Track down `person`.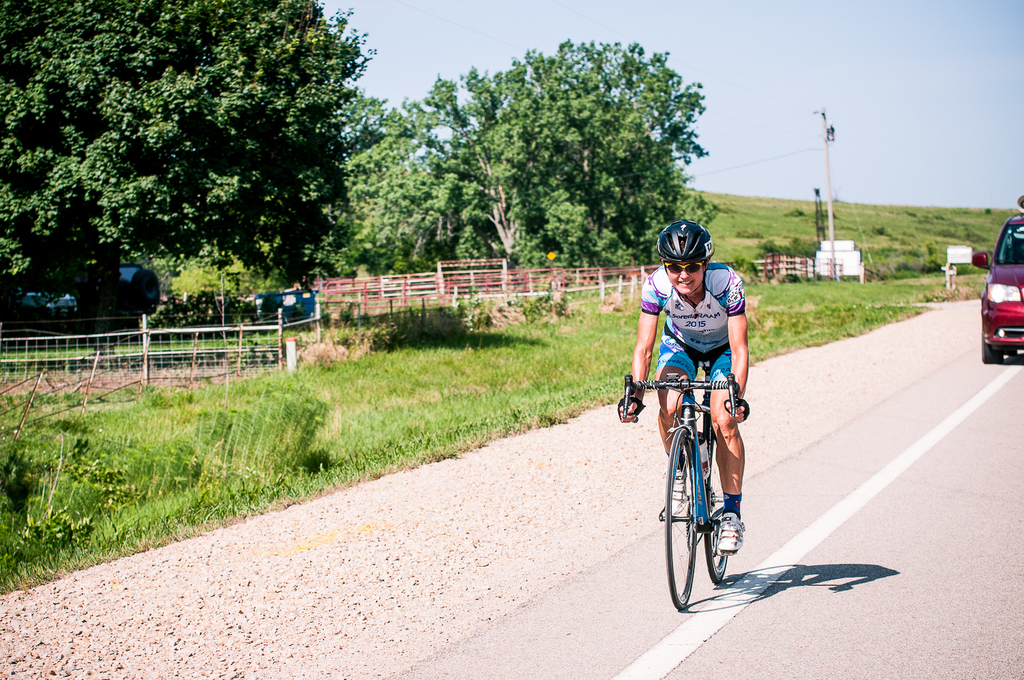
Tracked to {"x1": 653, "y1": 280, "x2": 760, "y2": 582}.
